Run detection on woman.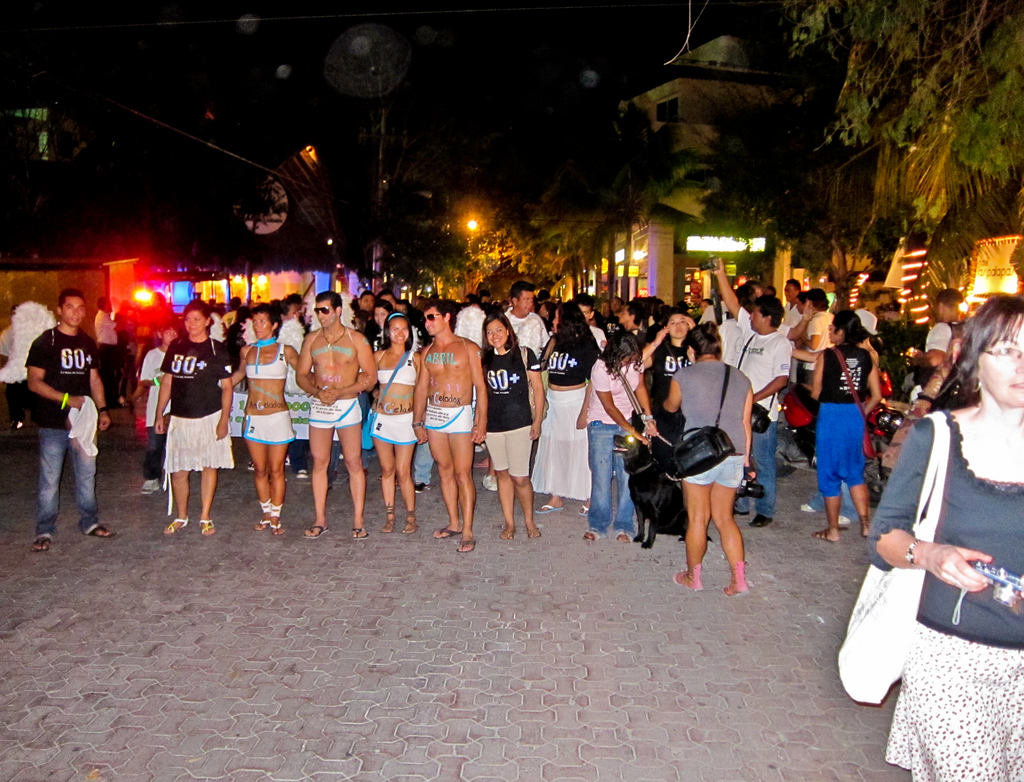
Result: Rect(660, 314, 746, 611).
